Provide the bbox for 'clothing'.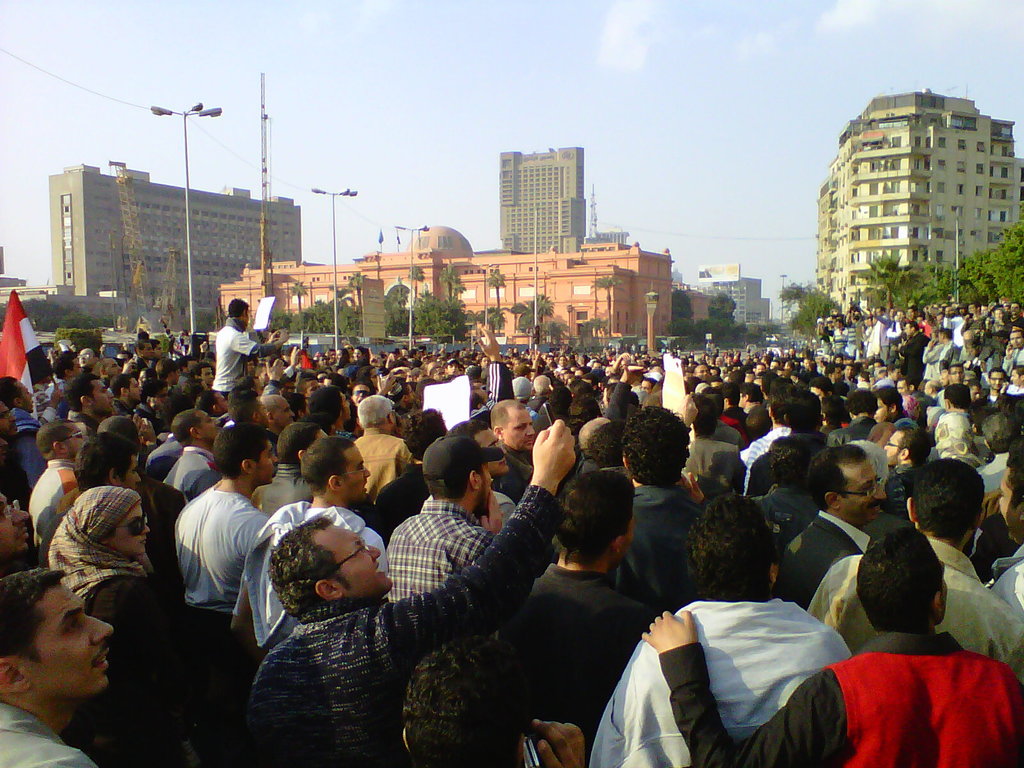
locate(849, 438, 890, 503).
